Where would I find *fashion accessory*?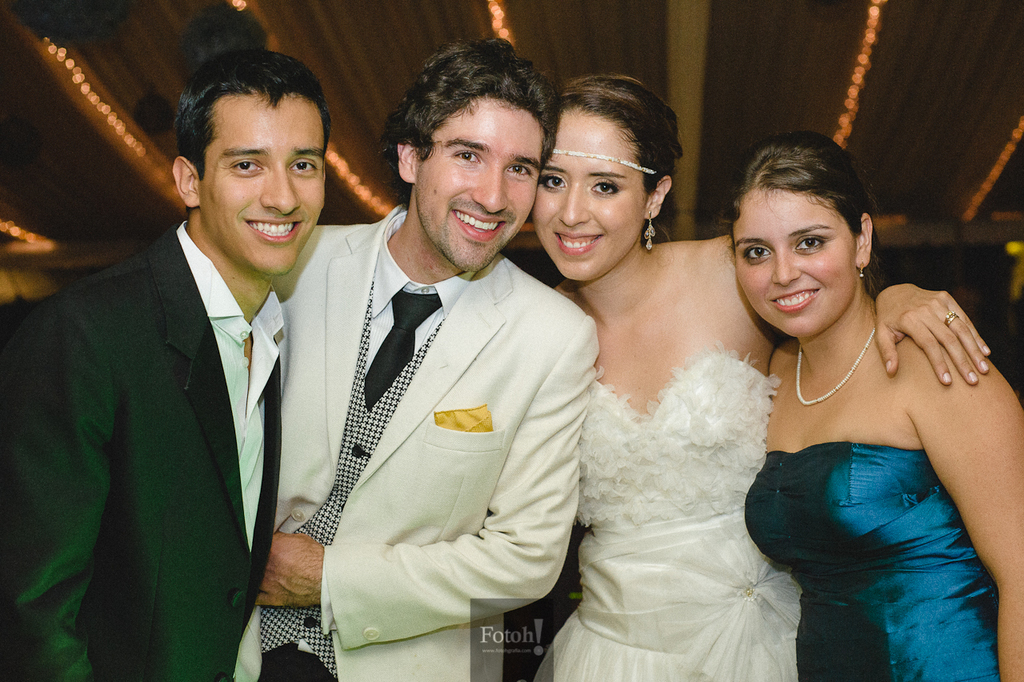
At [x1=547, y1=150, x2=658, y2=170].
